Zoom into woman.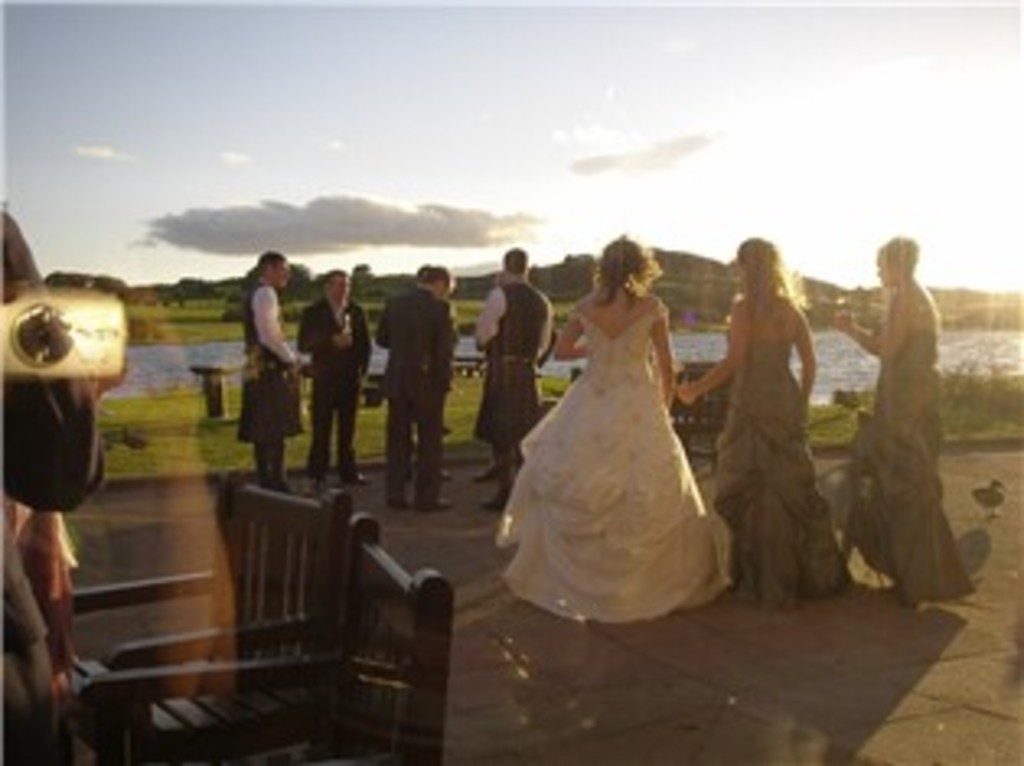
Zoom target: l=806, t=231, r=982, b=616.
